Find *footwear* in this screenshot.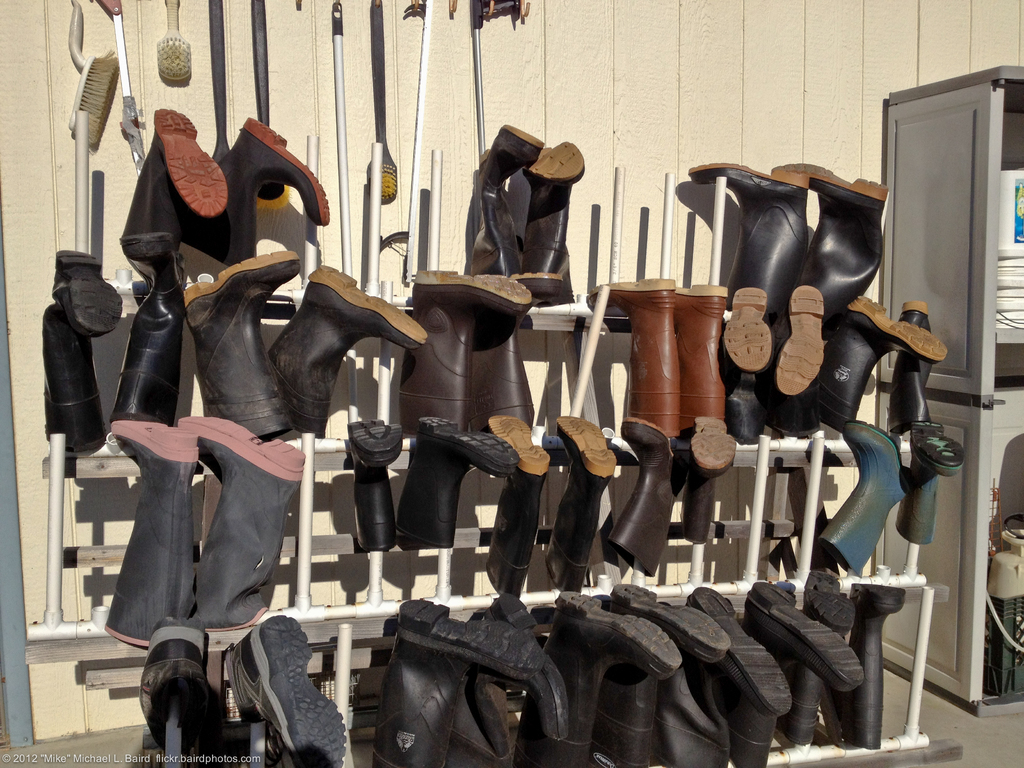
The bounding box for *footwear* is bbox=(395, 410, 519, 550).
